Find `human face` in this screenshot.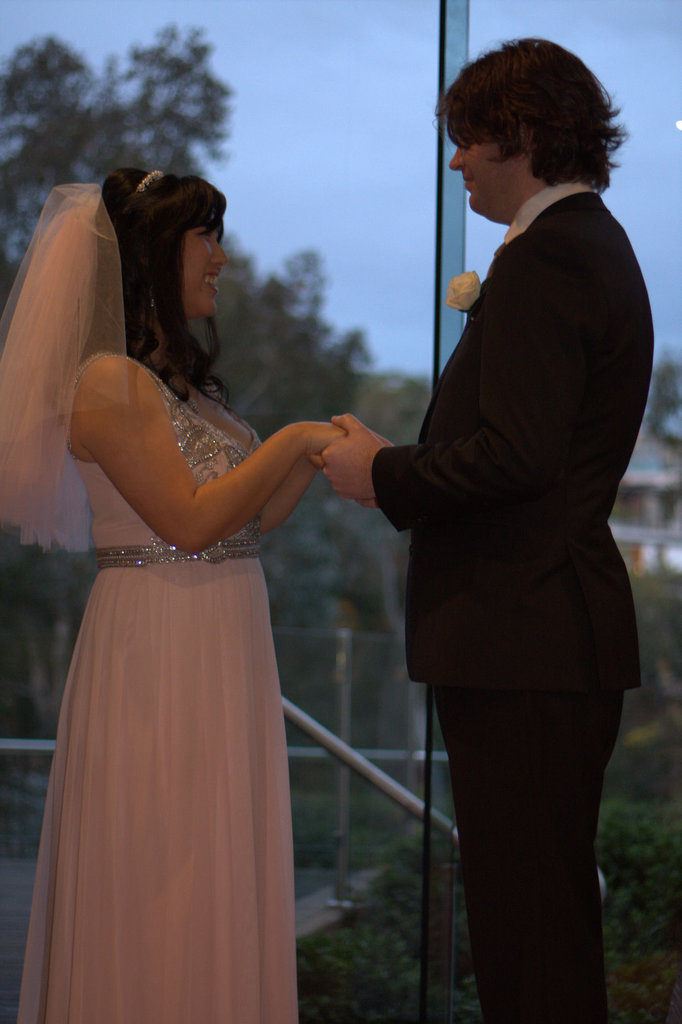
The bounding box for `human face` is 452/141/527/215.
